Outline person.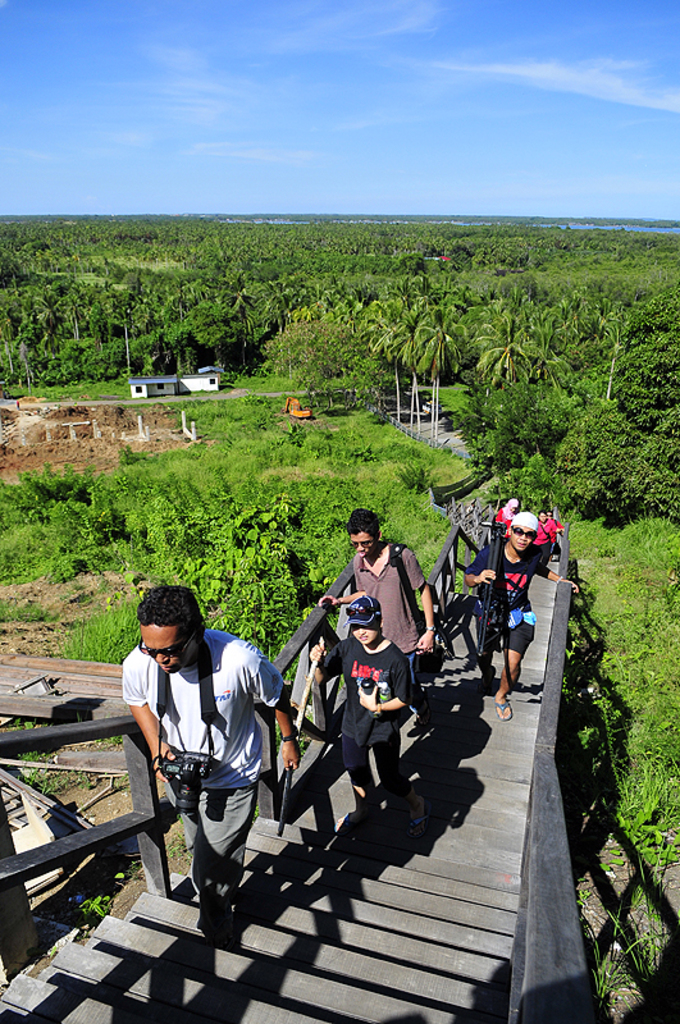
Outline: crop(124, 585, 304, 943).
